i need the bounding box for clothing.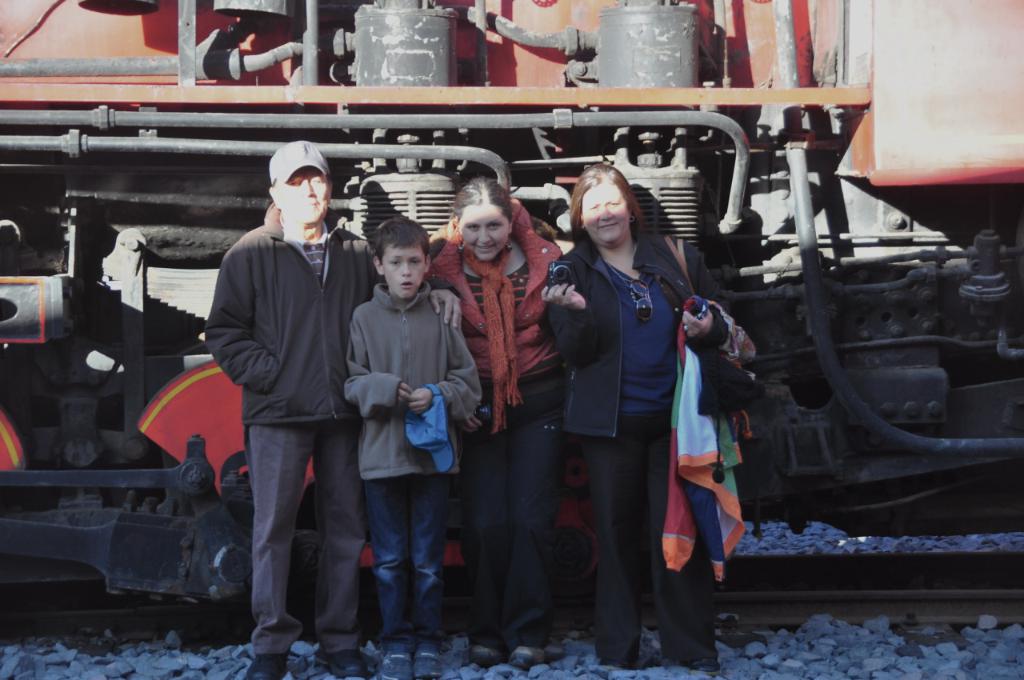
Here it is: (342,282,479,646).
